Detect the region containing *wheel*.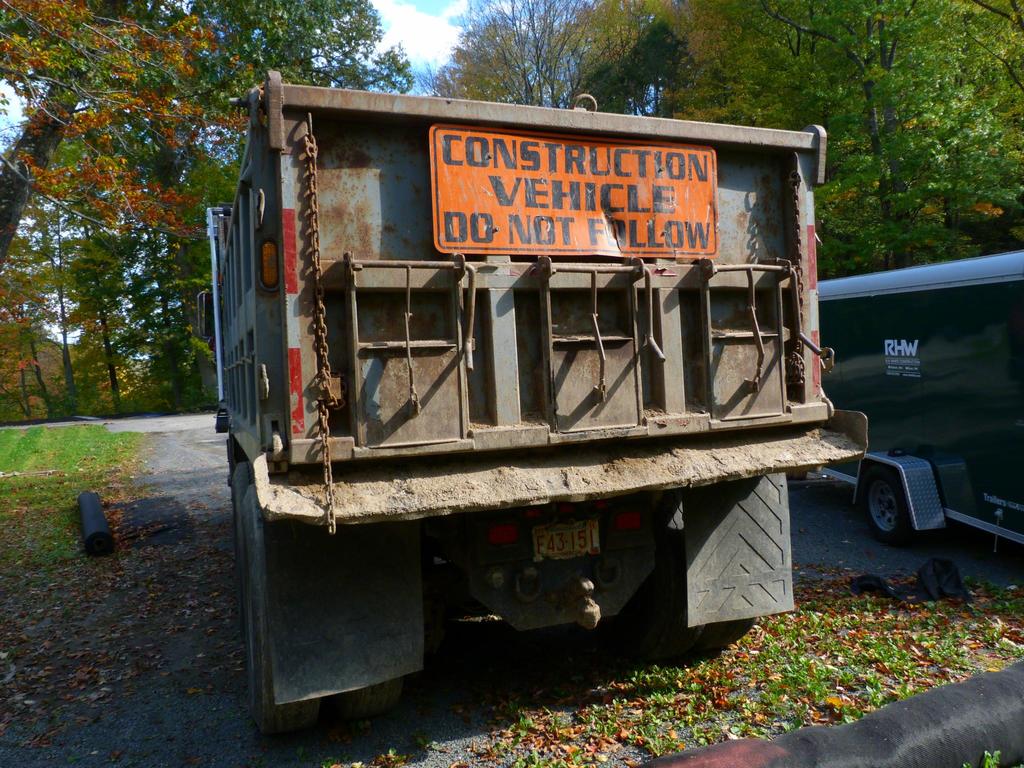
[left=870, top=452, right=958, bottom=555].
